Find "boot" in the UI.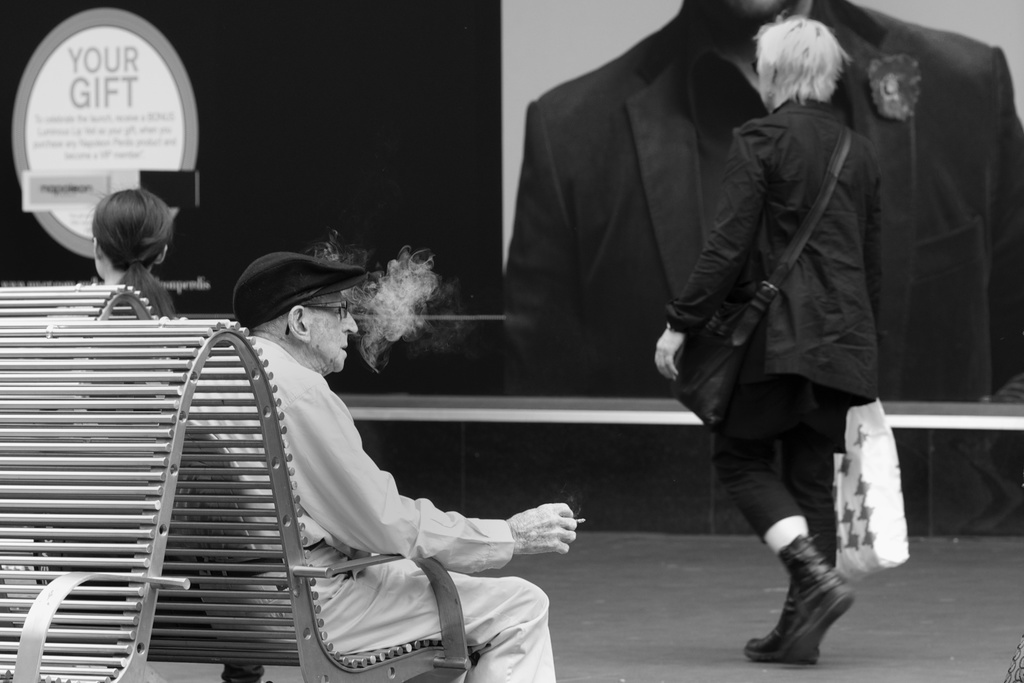
UI element at pyautogui.locateOnScreen(762, 543, 861, 652).
